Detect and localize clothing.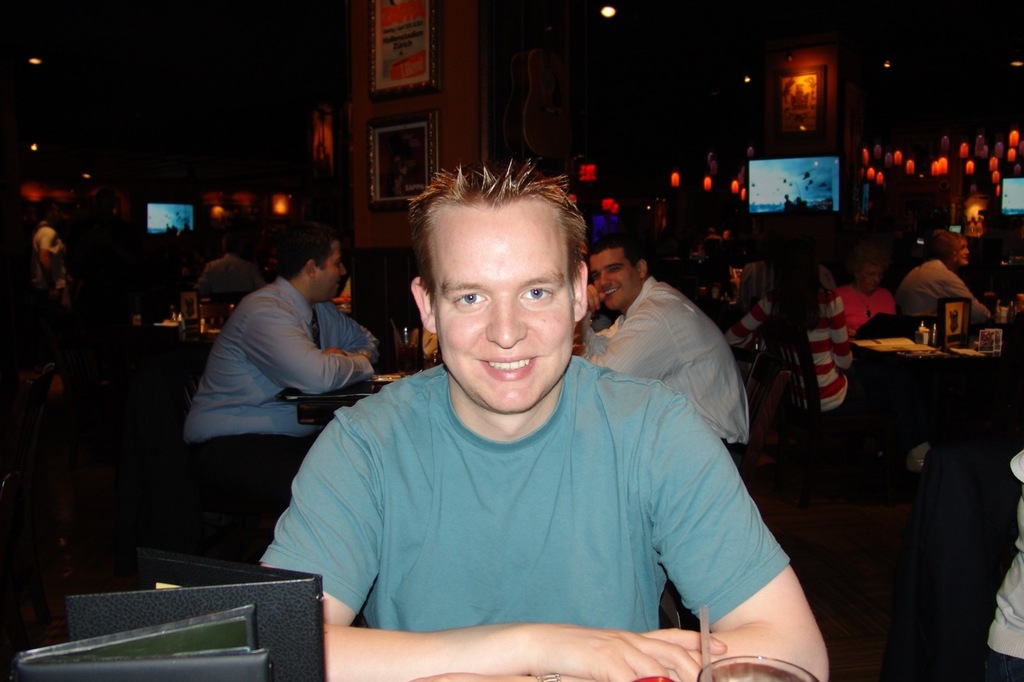
Localized at 182:282:381:495.
